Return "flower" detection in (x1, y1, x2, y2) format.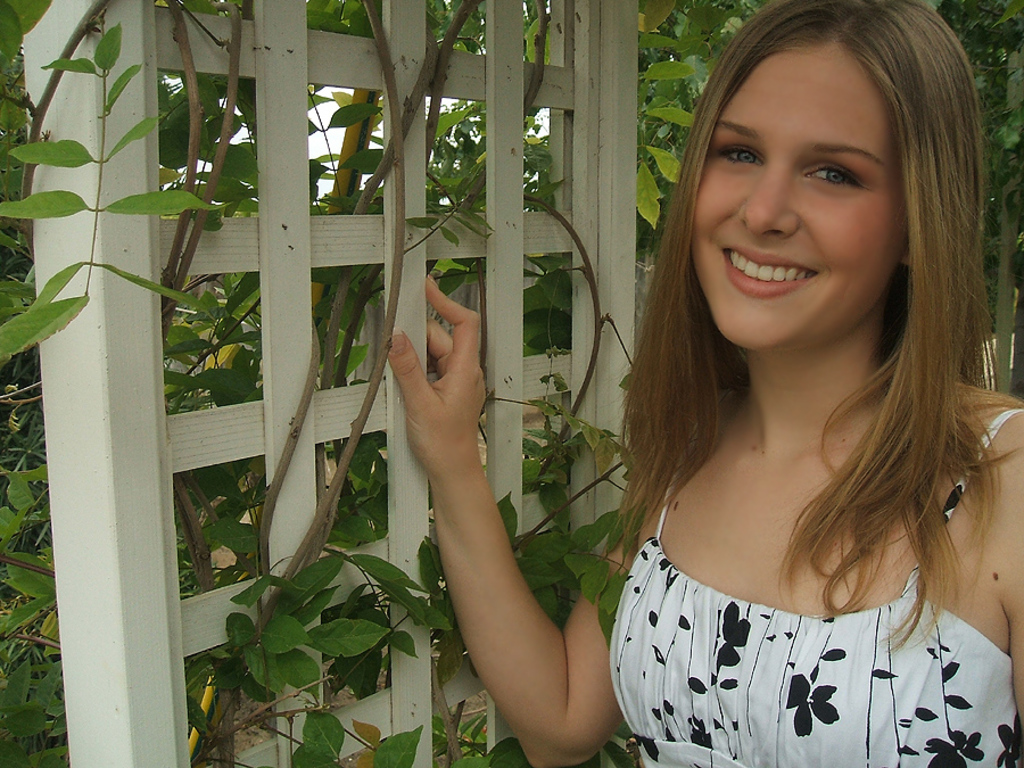
(926, 730, 986, 767).
